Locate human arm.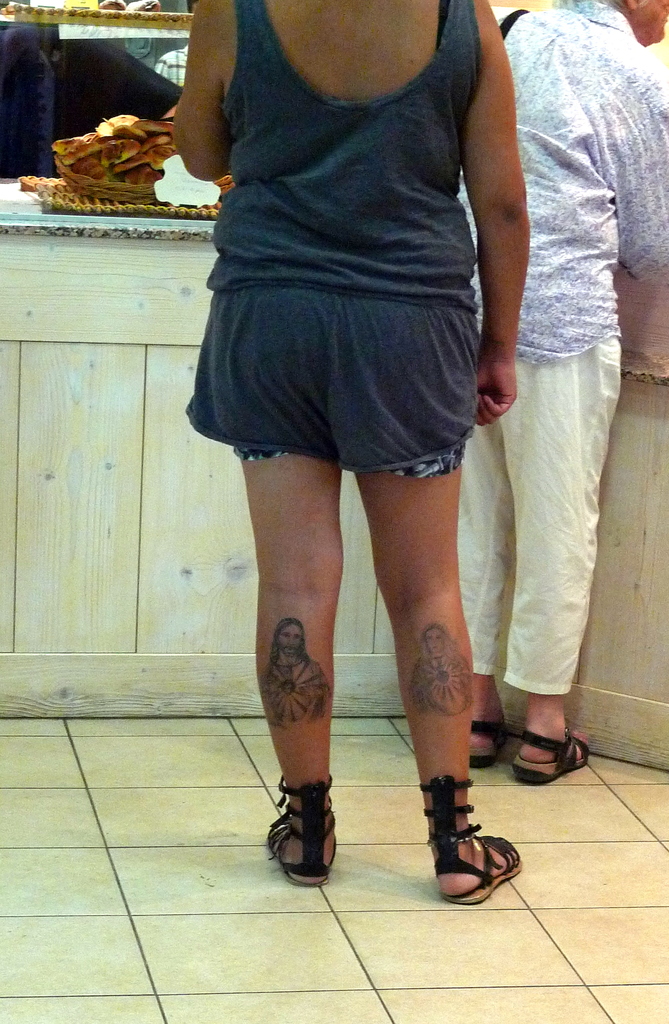
Bounding box: select_region(458, 0, 533, 429).
